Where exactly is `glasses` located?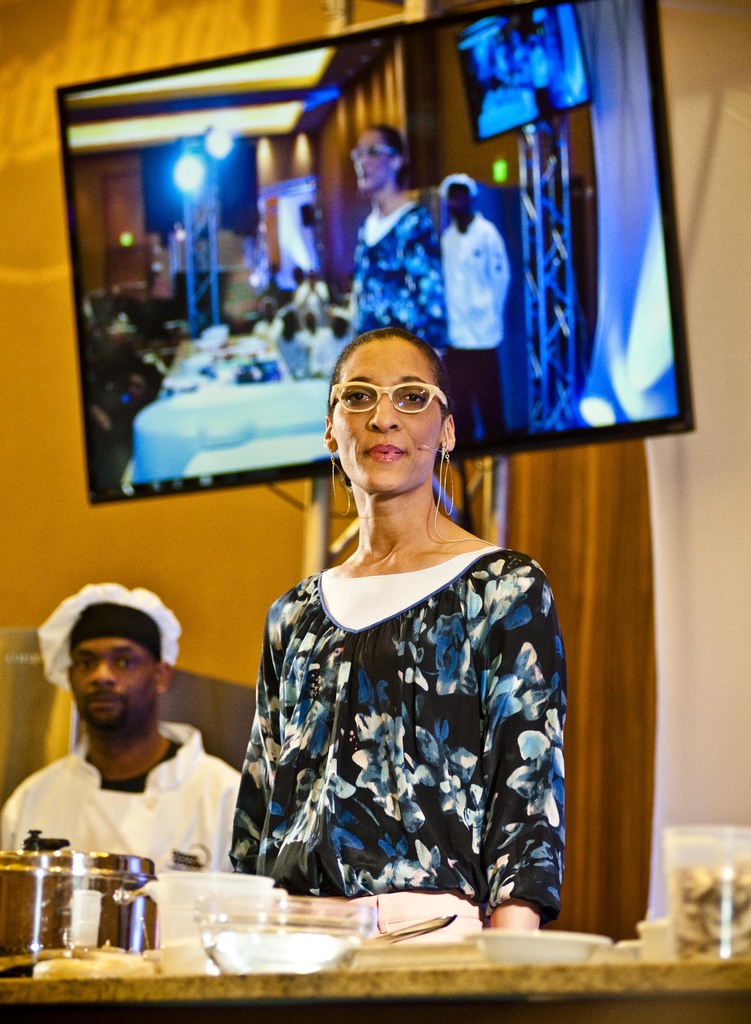
Its bounding box is bbox(330, 381, 454, 431).
